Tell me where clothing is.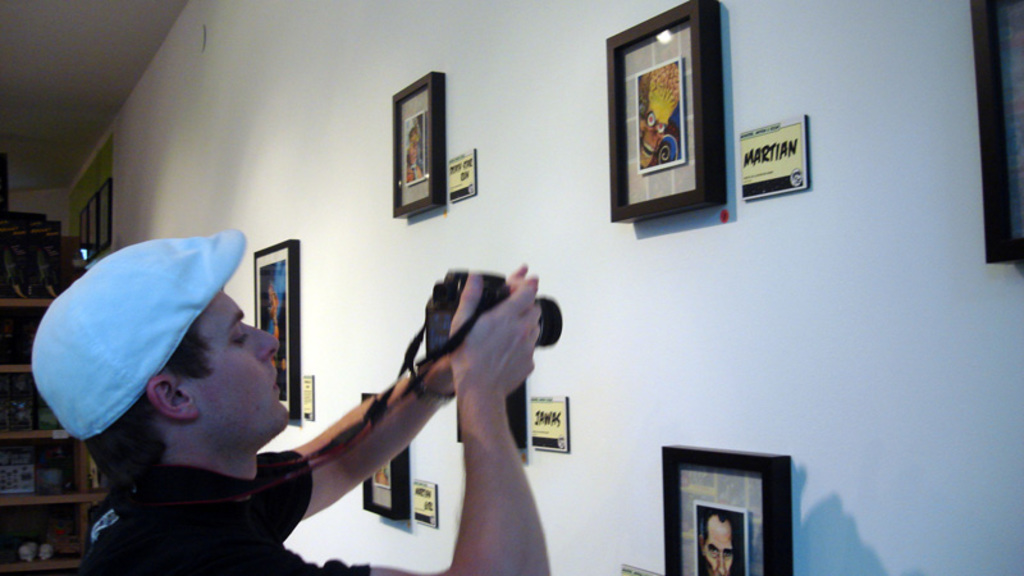
clothing is at crop(81, 463, 369, 575).
